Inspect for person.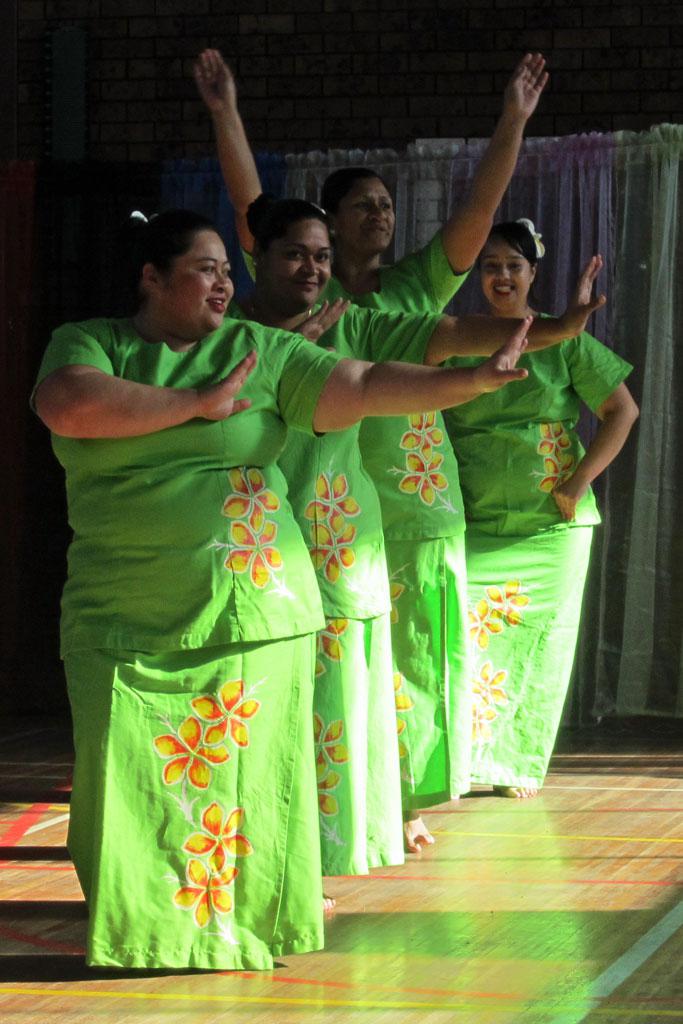
Inspection: 190:44:557:860.
